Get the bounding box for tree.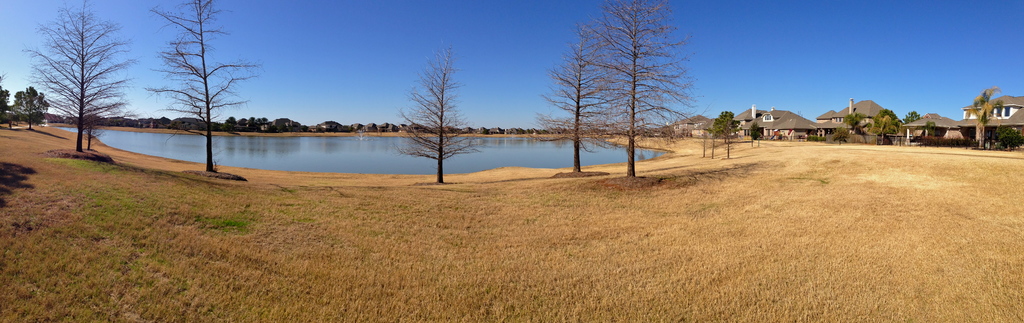
x1=711, y1=110, x2=745, y2=146.
